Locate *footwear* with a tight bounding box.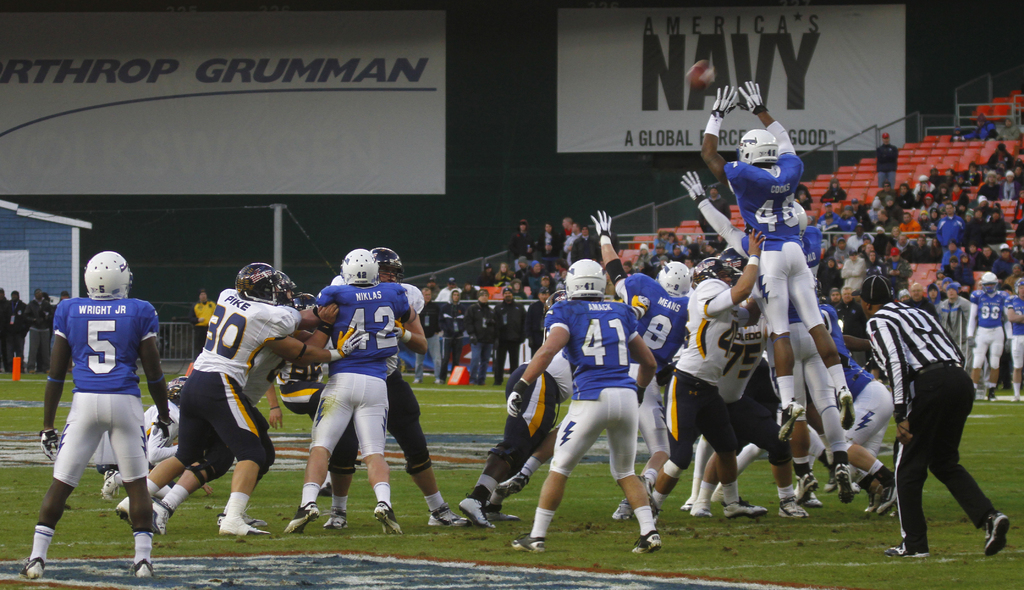
<box>99,517,154,574</box>.
